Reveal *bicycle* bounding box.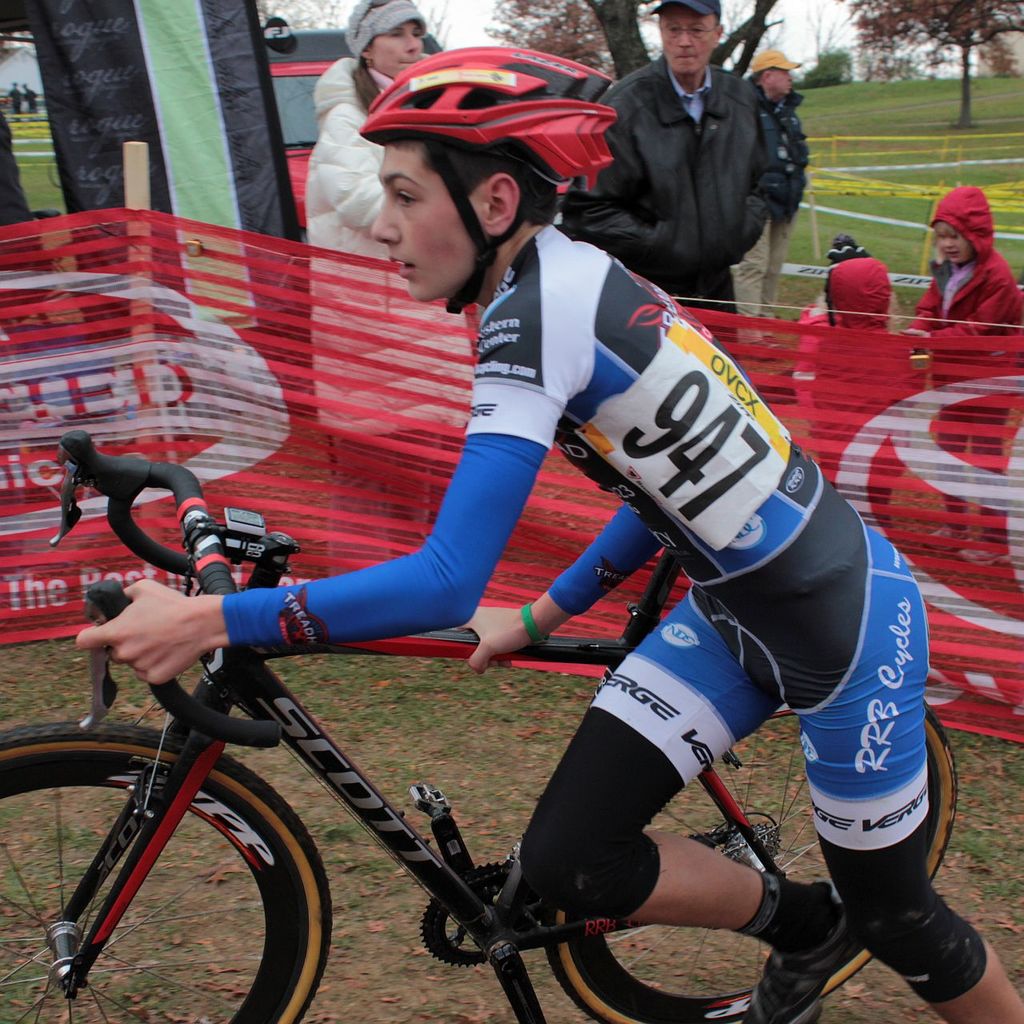
Revealed: [0, 432, 959, 1023].
